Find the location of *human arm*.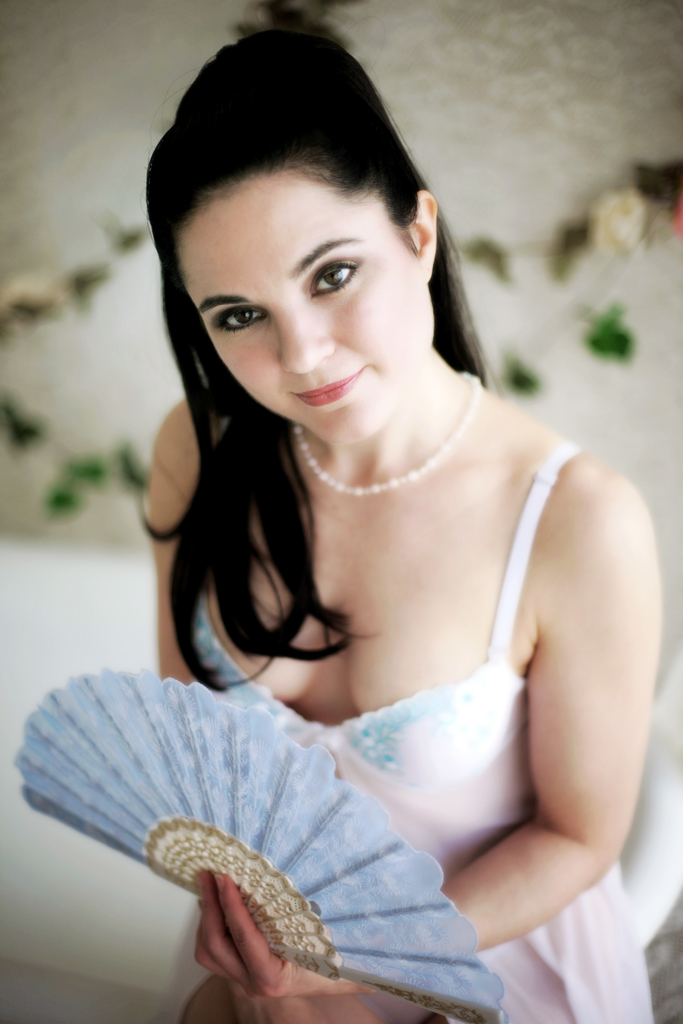
Location: <box>156,394,201,686</box>.
